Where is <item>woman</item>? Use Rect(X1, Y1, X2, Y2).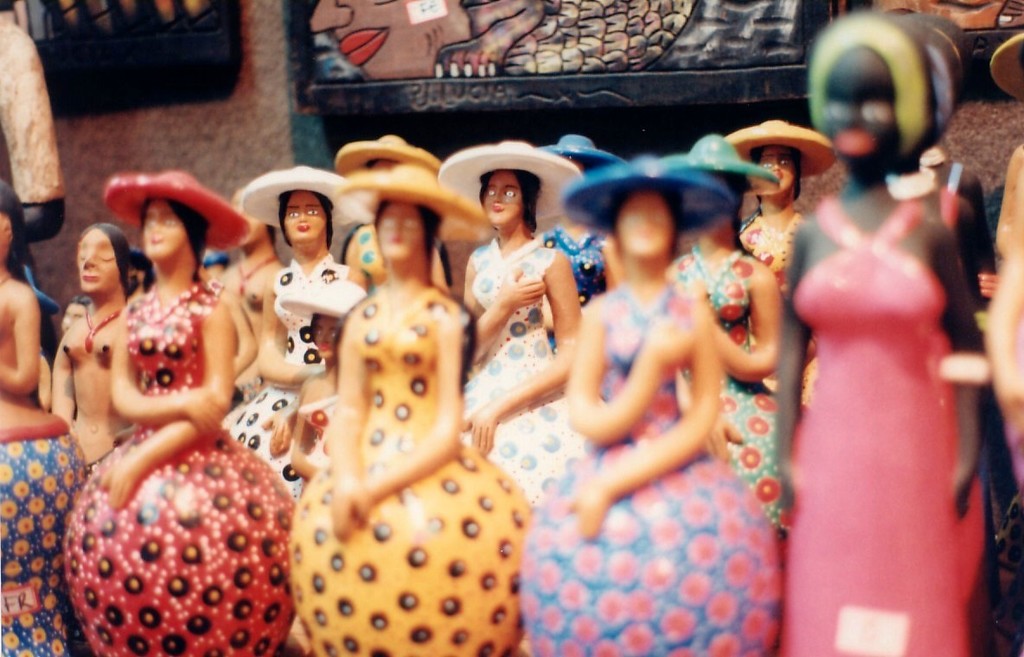
Rect(288, 163, 536, 656).
